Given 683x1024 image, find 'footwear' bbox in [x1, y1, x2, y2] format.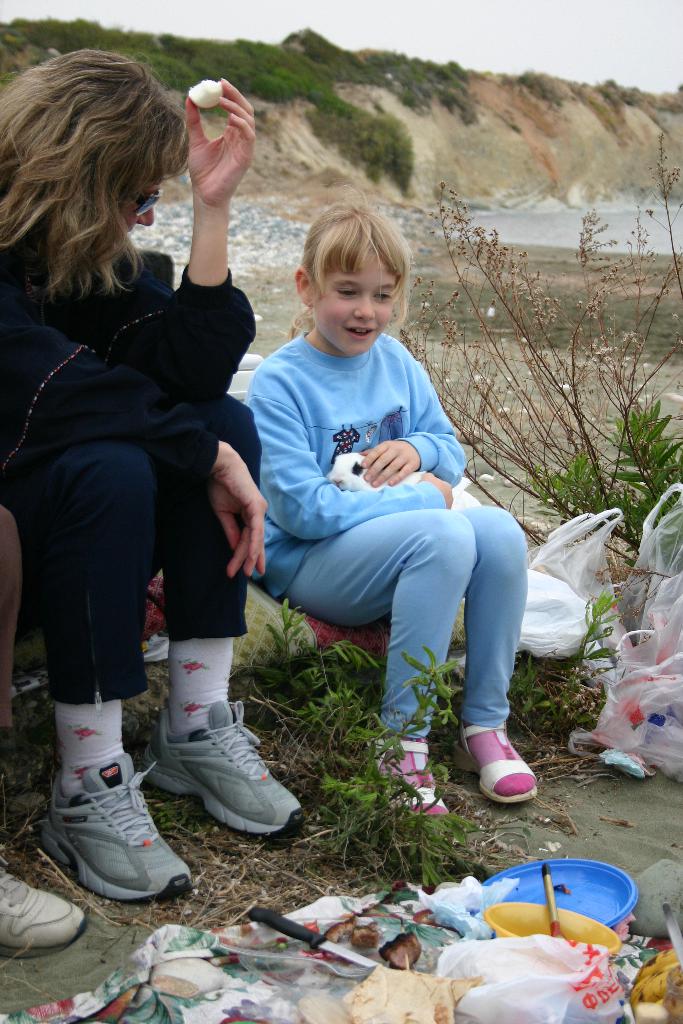
[49, 748, 184, 900].
